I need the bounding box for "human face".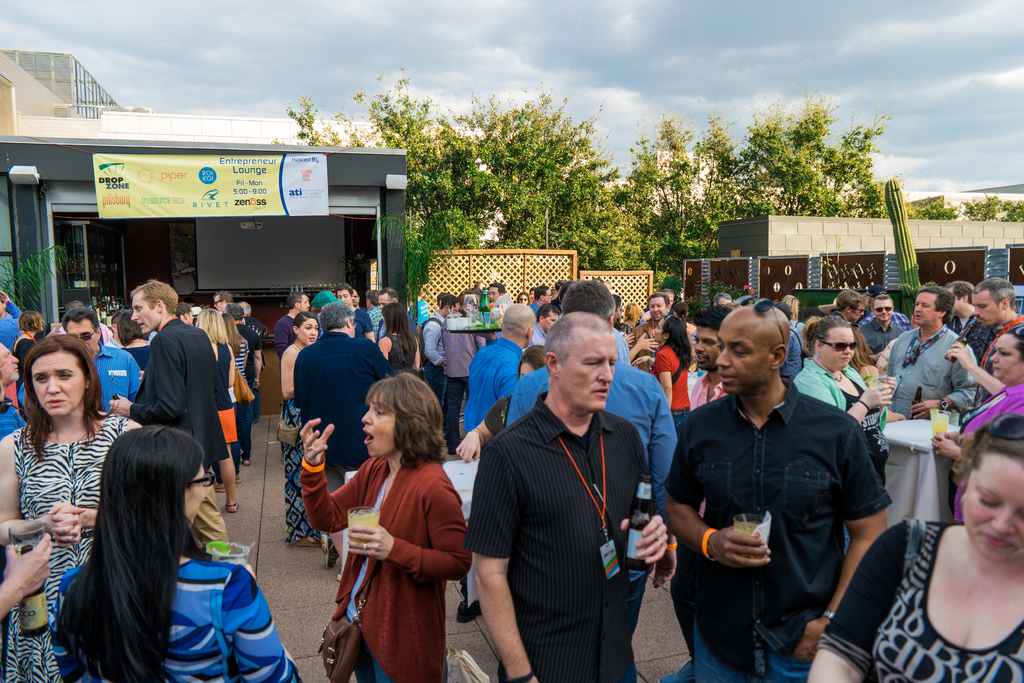
Here it is: [337,292,349,304].
